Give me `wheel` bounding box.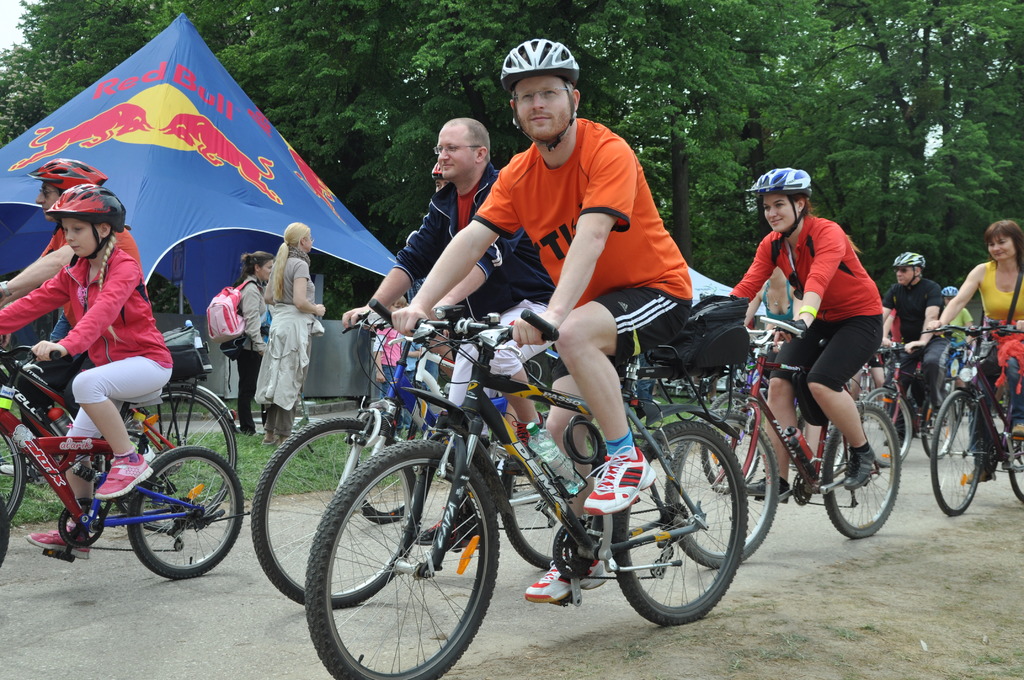
x1=291, y1=441, x2=498, y2=679.
